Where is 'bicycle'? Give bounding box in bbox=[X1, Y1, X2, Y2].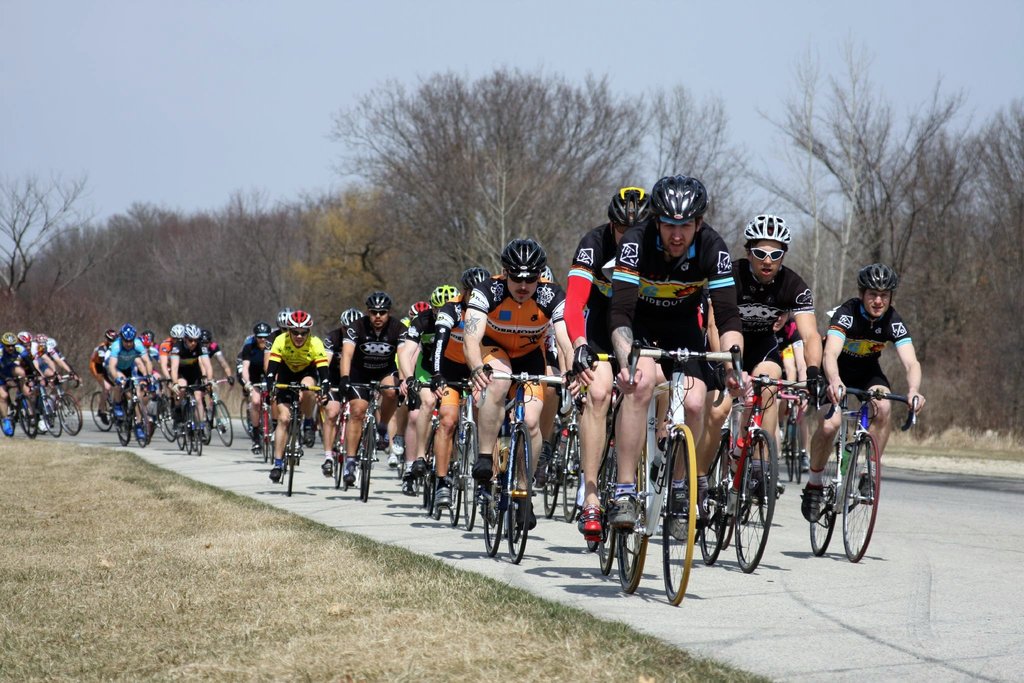
bbox=[190, 382, 236, 446].
